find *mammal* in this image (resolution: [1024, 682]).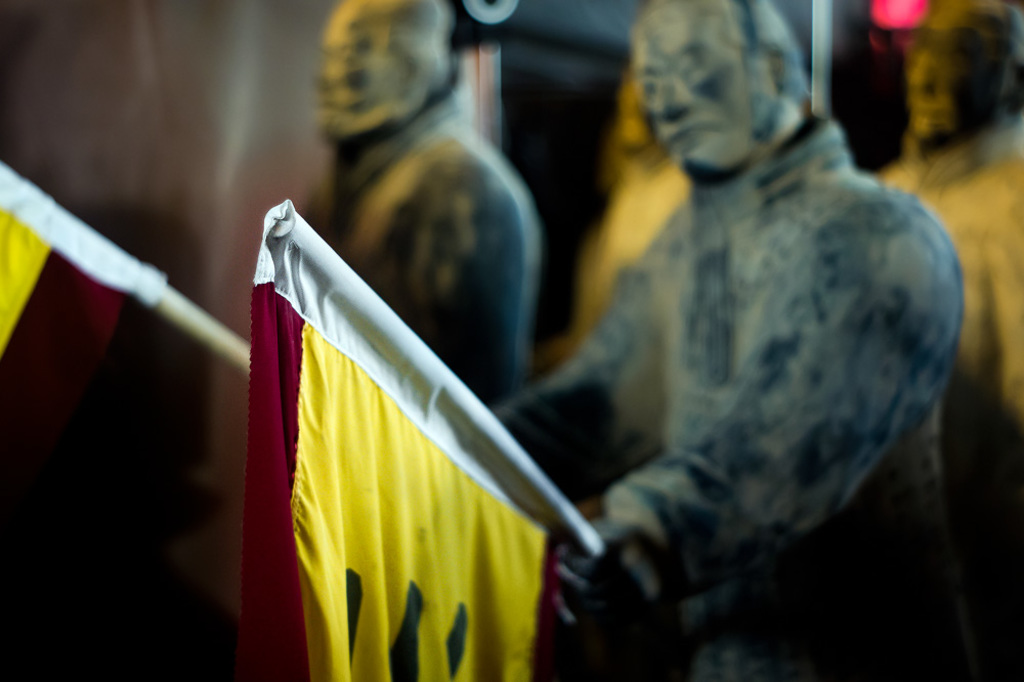
[left=877, top=0, right=1023, bottom=434].
